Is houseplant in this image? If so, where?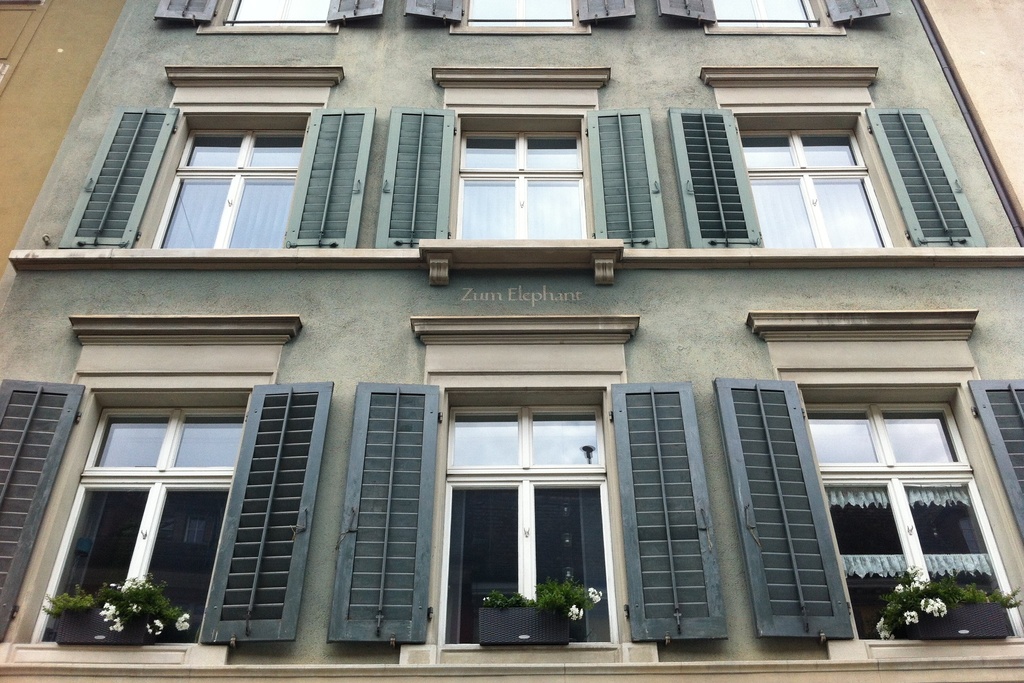
Yes, at box(874, 566, 1023, 645).
